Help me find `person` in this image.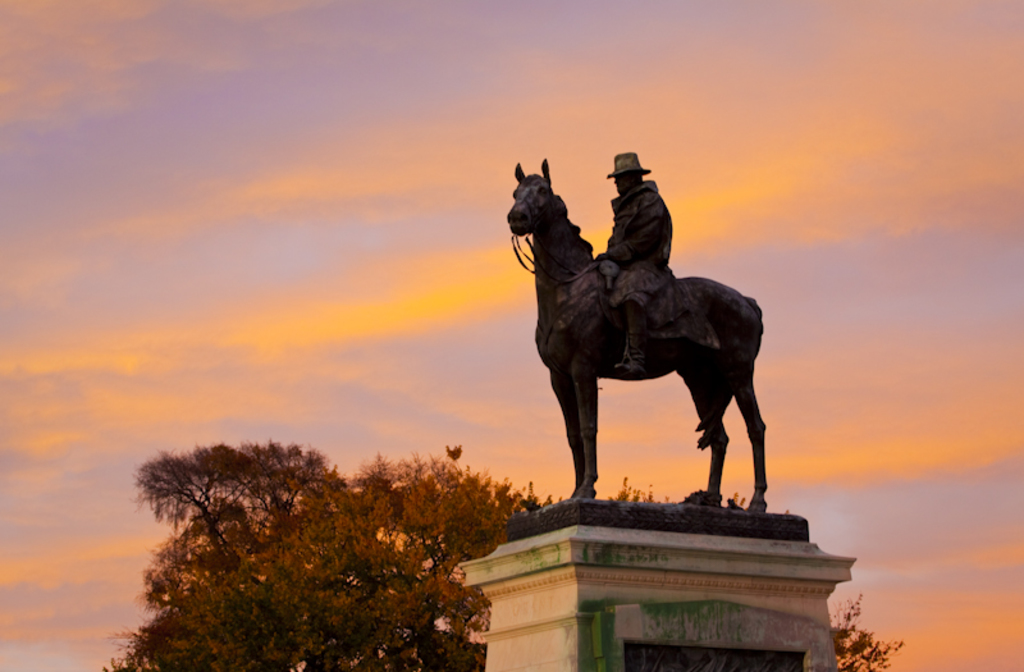
Found it: bbox=(589, 145, 680, 376).
